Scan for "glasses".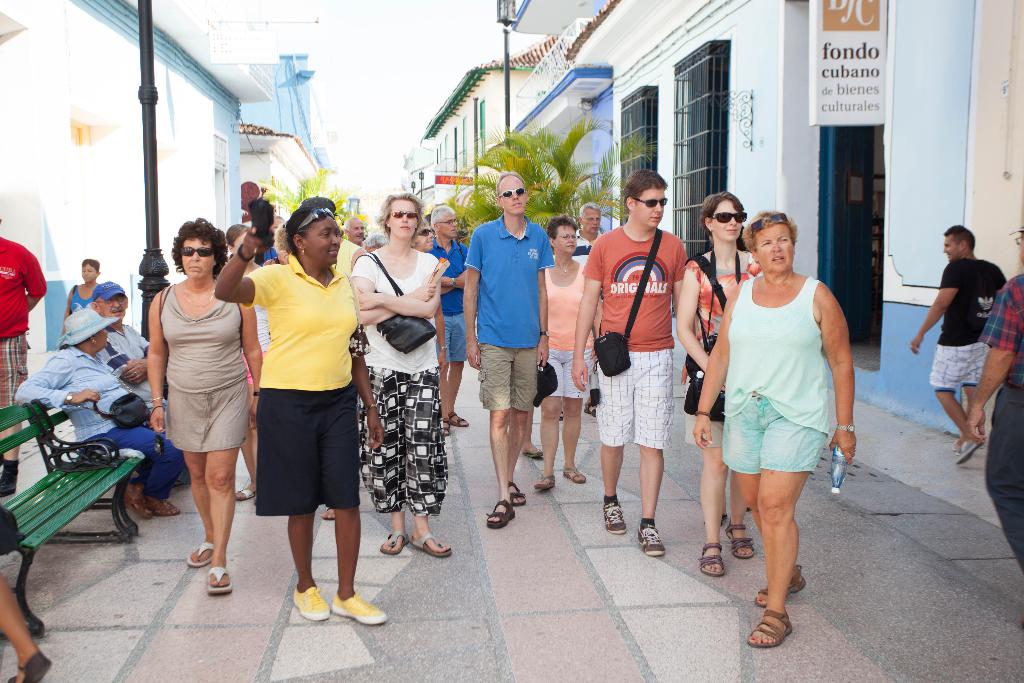
Scan result: box=[385, 207, 424, 223].
